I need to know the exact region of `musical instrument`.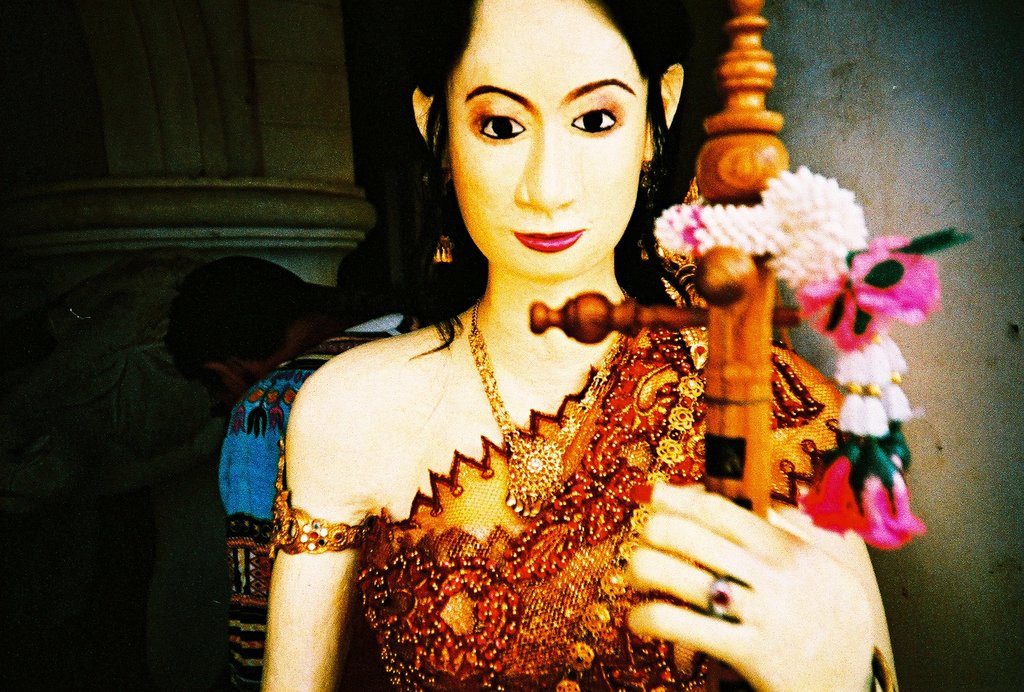
Region: {"left": 519, "top": 0, "right": 808, "bottom": 691}.
